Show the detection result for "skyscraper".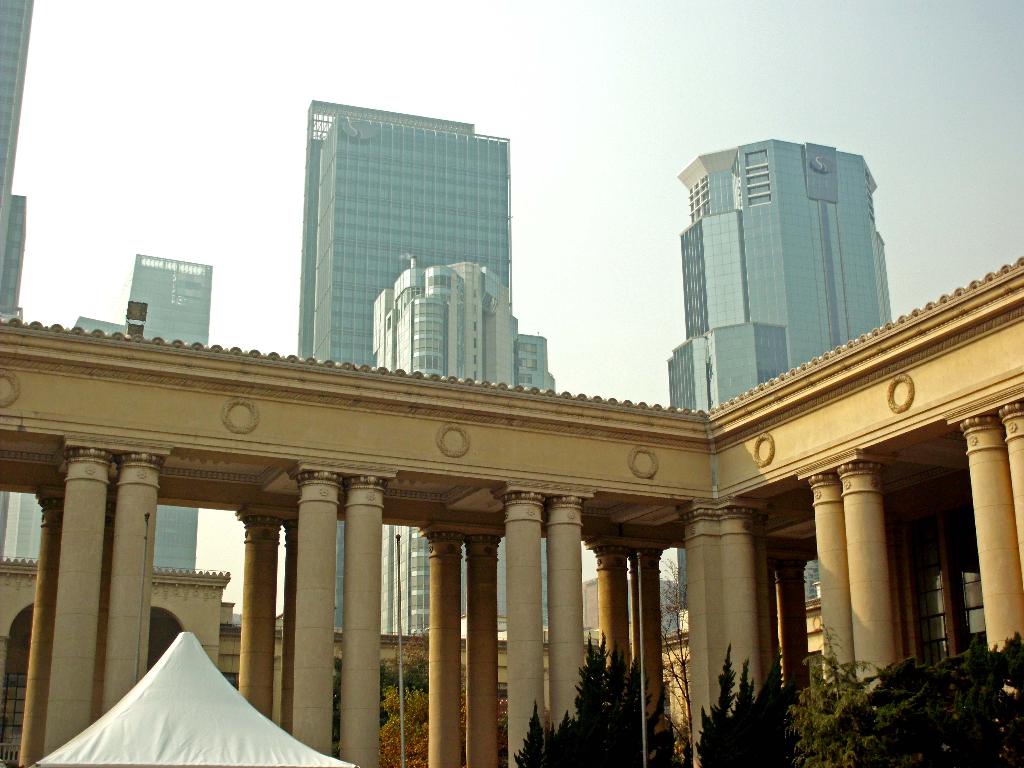
[x1=291, y1=98, x2=510, y2=637].
